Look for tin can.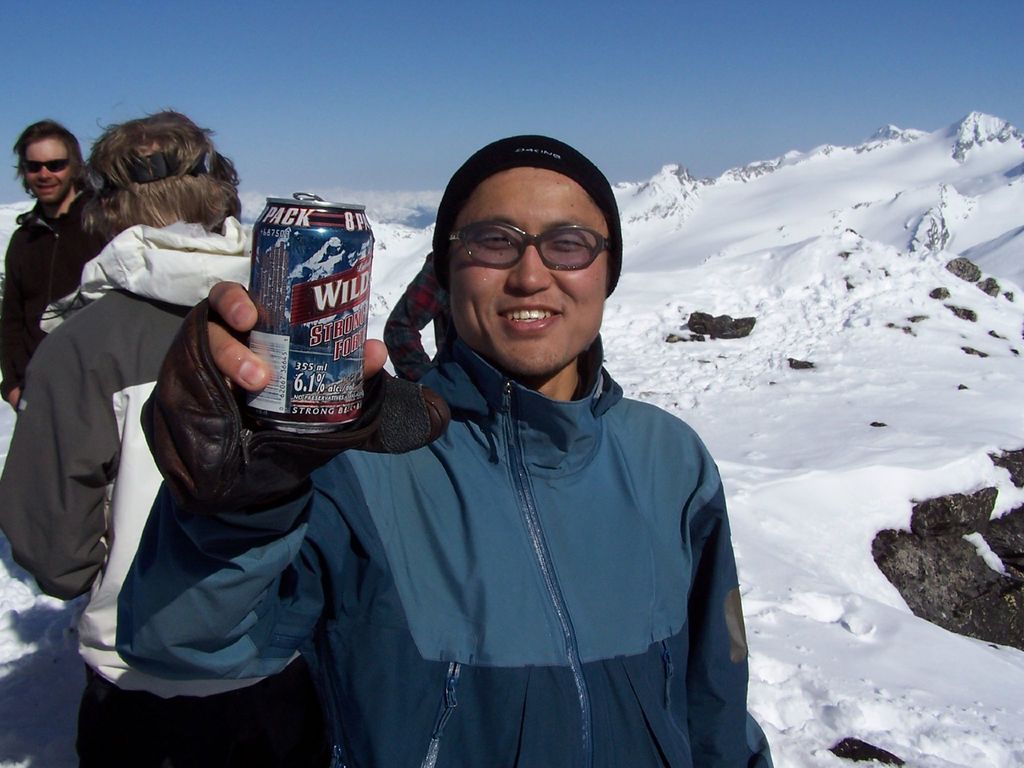
Found: x1=241 y1=189 x2=372 y2=436.
